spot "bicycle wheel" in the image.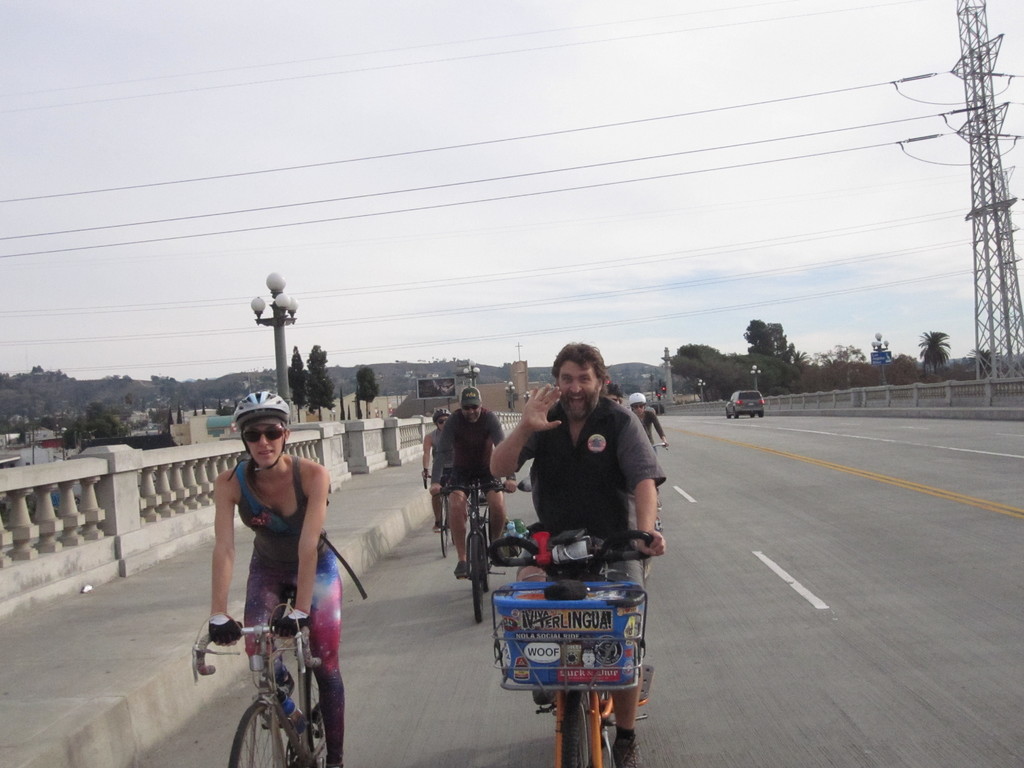
"bicycle wheel" found at crop(465, 532, 484, 626).
